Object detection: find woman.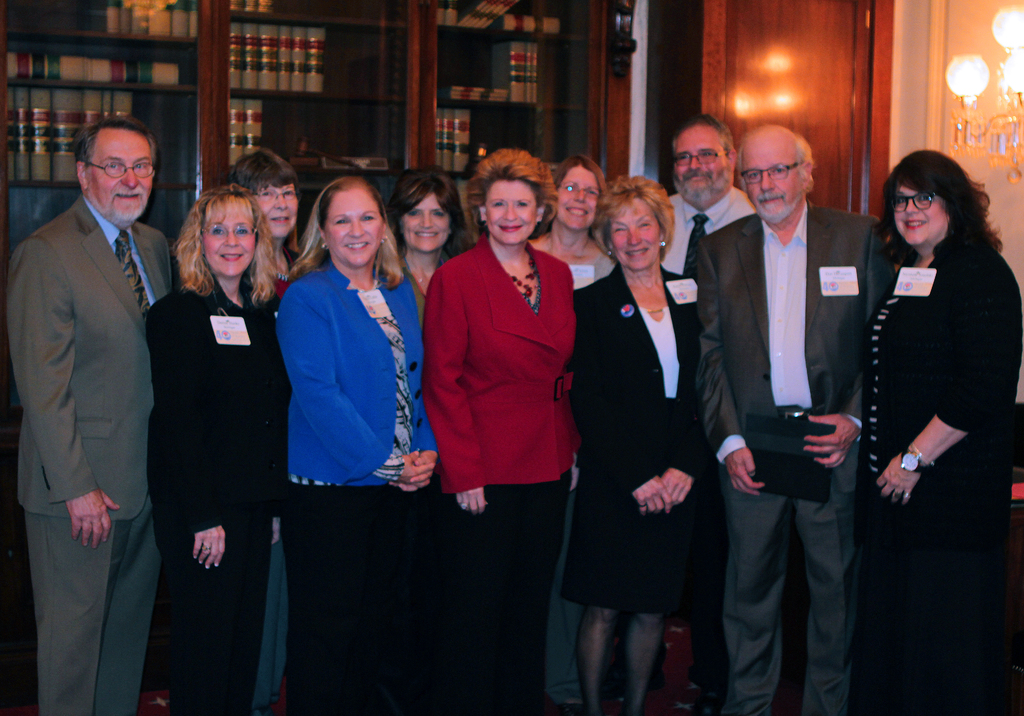
(225, 147, 299, 300).
